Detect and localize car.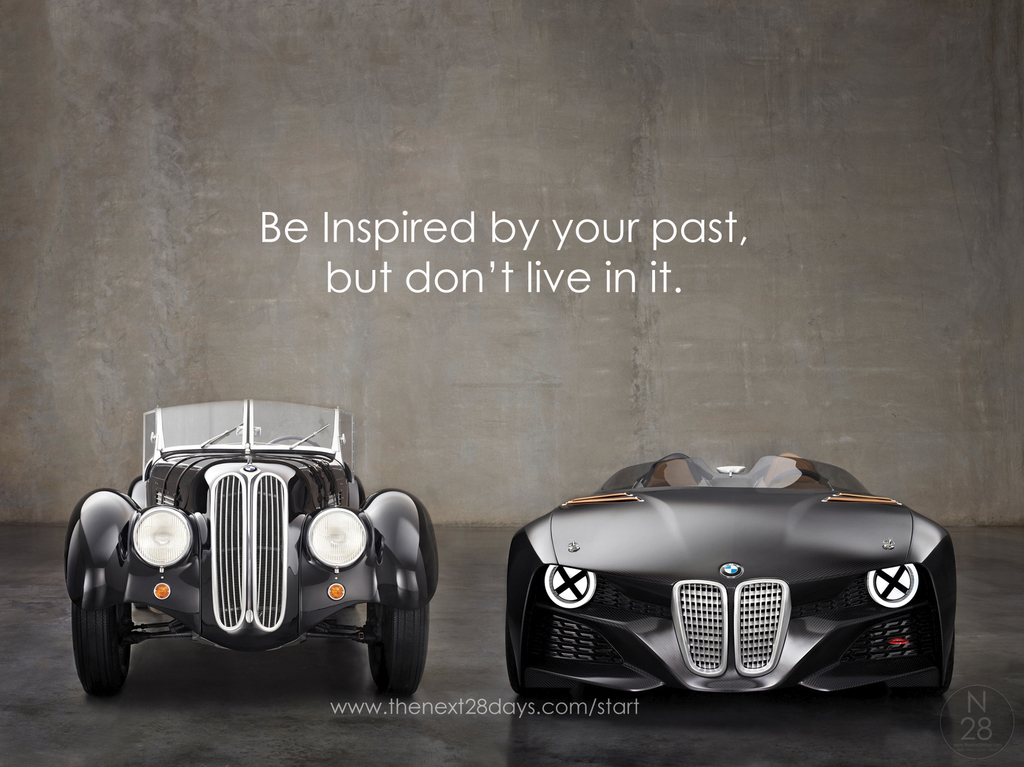
Localized at [478,445,958,722].
